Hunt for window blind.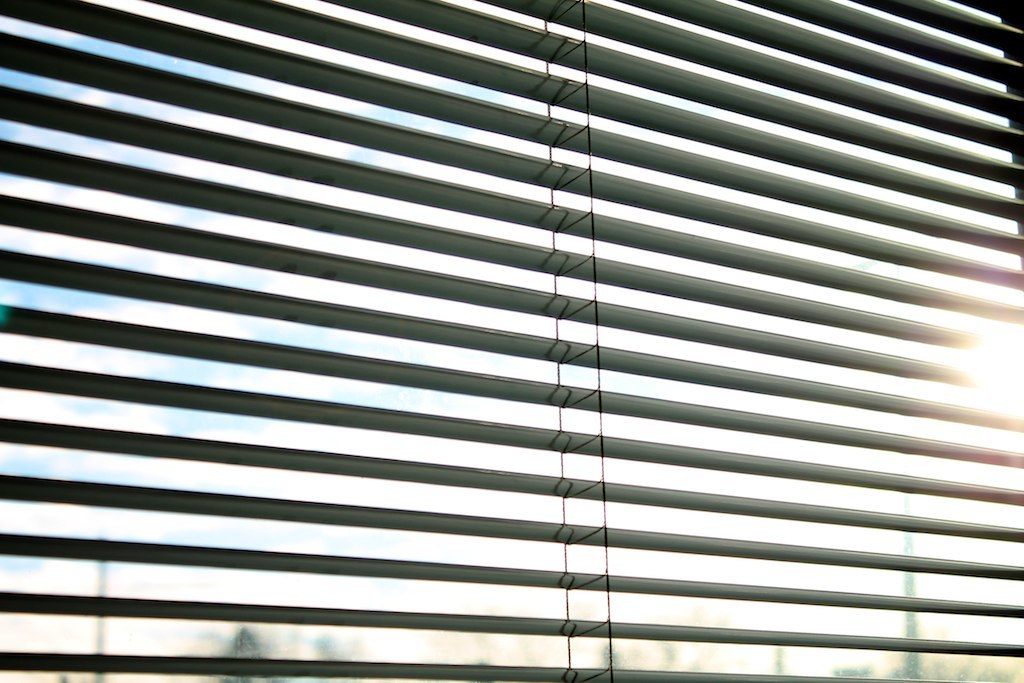
Hunted down at (left=1, top=0, right=1023, bottom=682).
